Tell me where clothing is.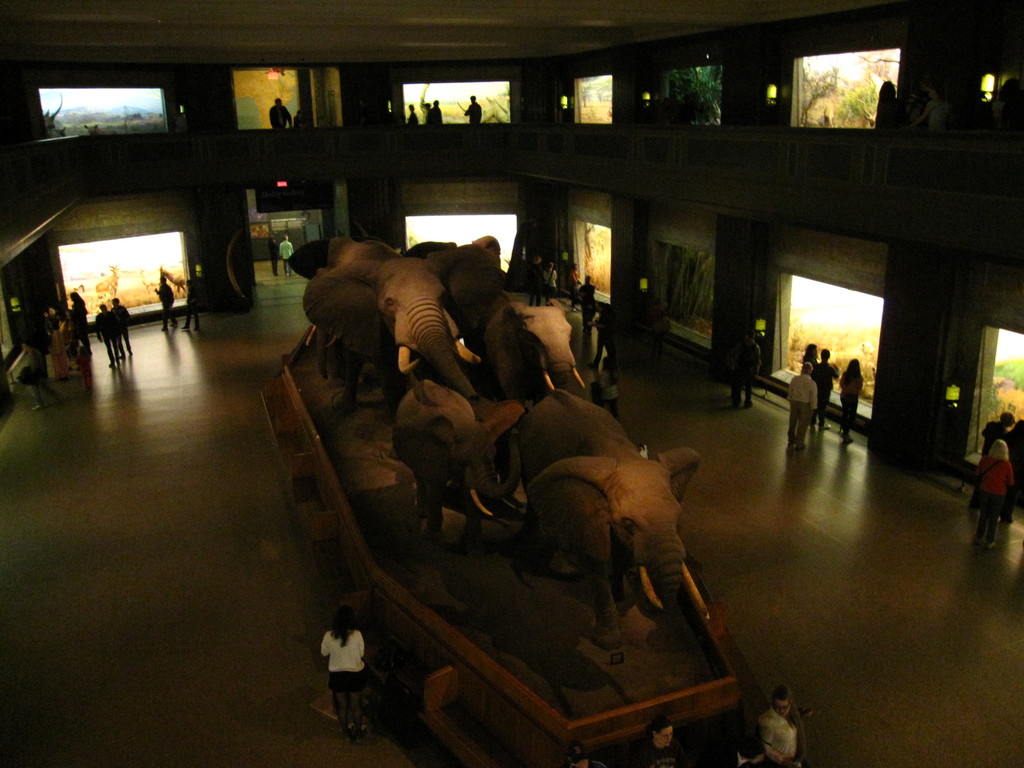
clothing is at [95, 316, 119, 362].
